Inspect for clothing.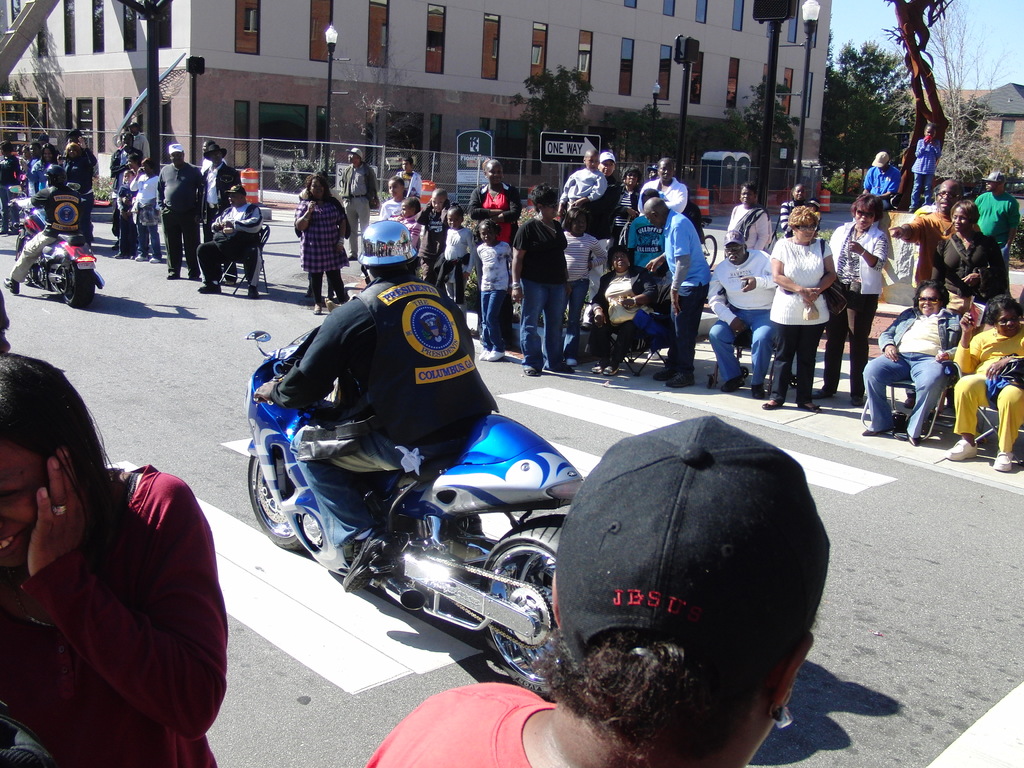
Inspection: <box>929,233,1004,306</box>.
